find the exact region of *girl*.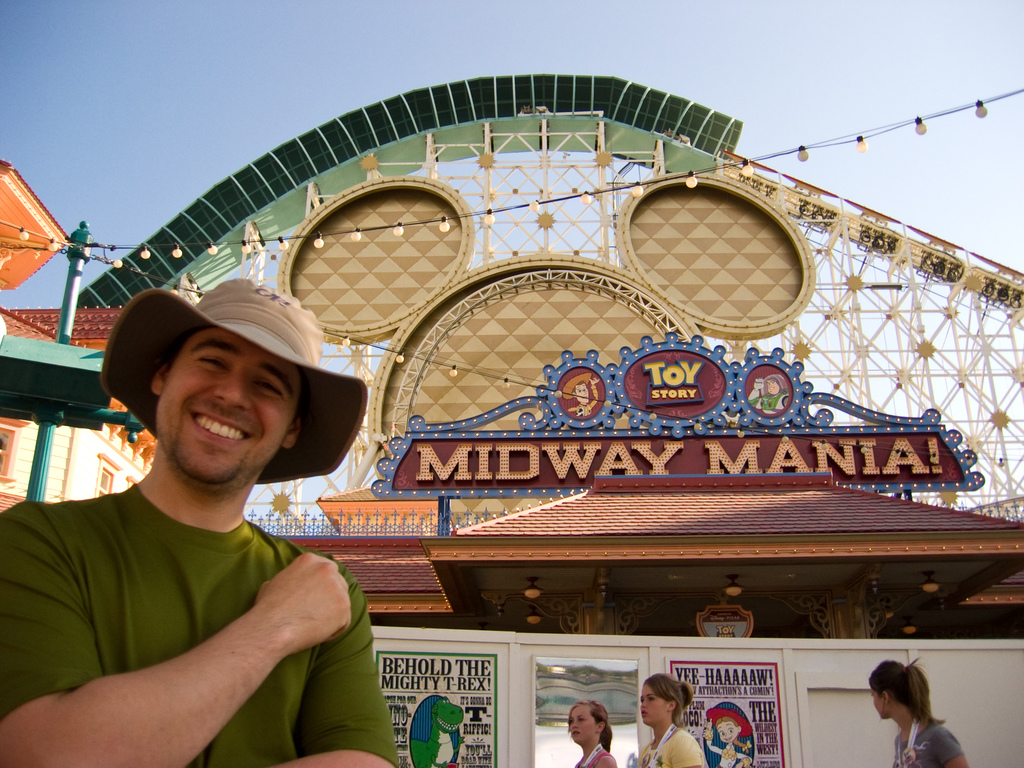
Exact region: <box>634,673,707,767</box>.
